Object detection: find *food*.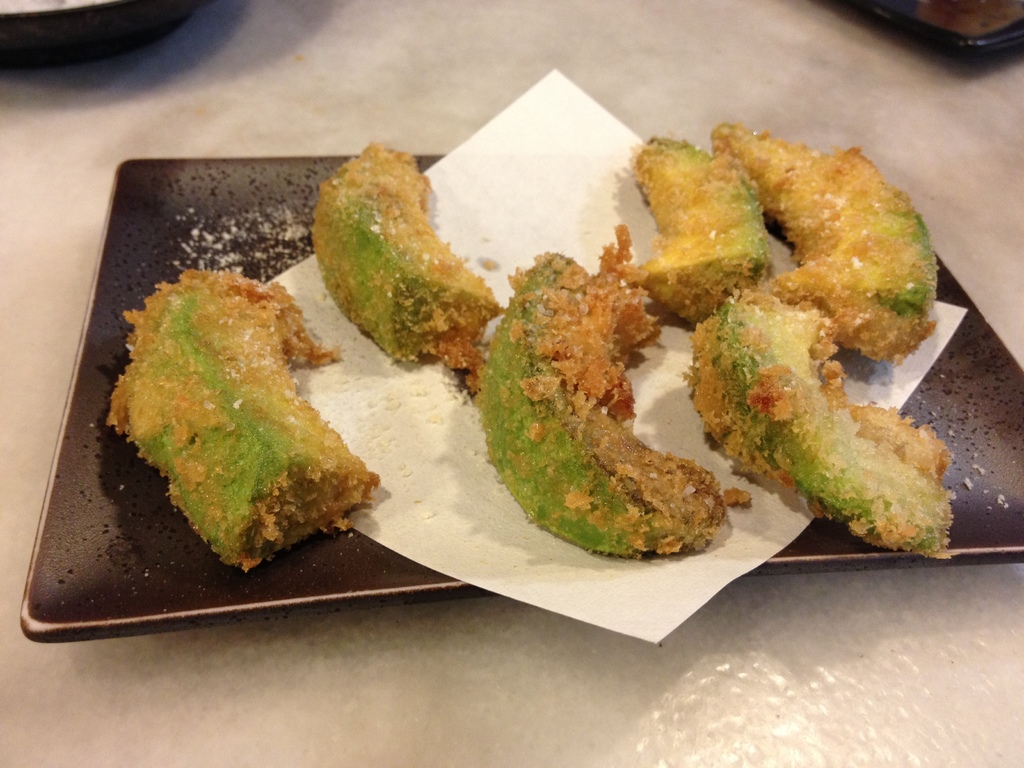
<box>708,122,935,361</box>.
